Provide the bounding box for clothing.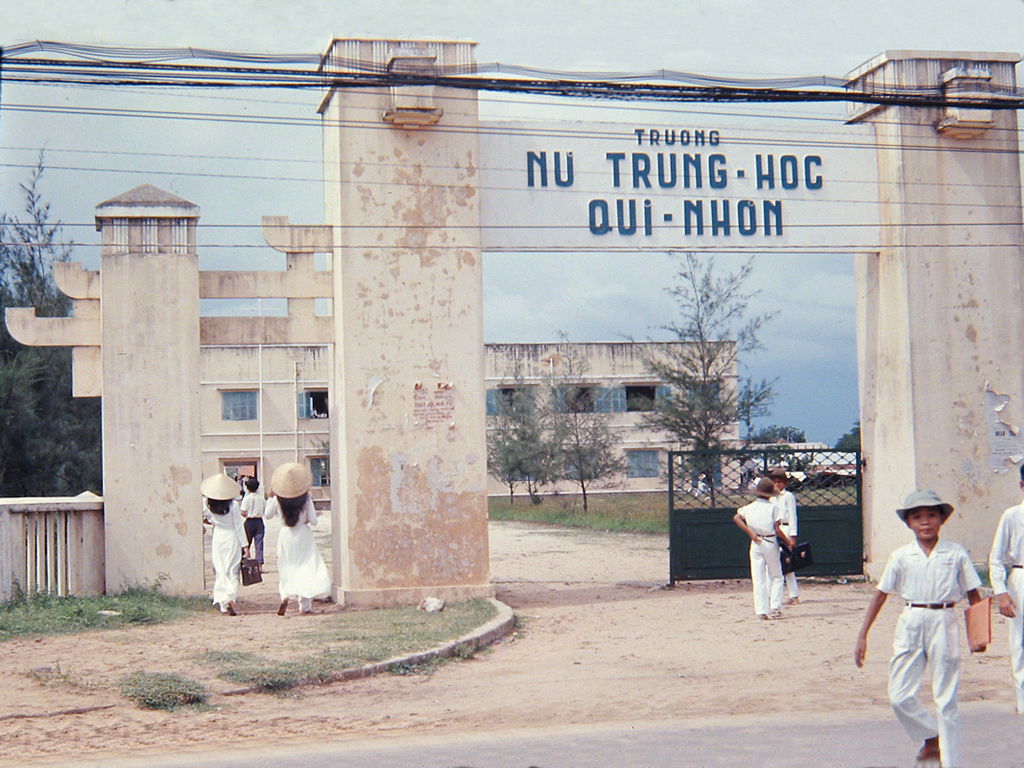
box(770, 495, 802, 598).
